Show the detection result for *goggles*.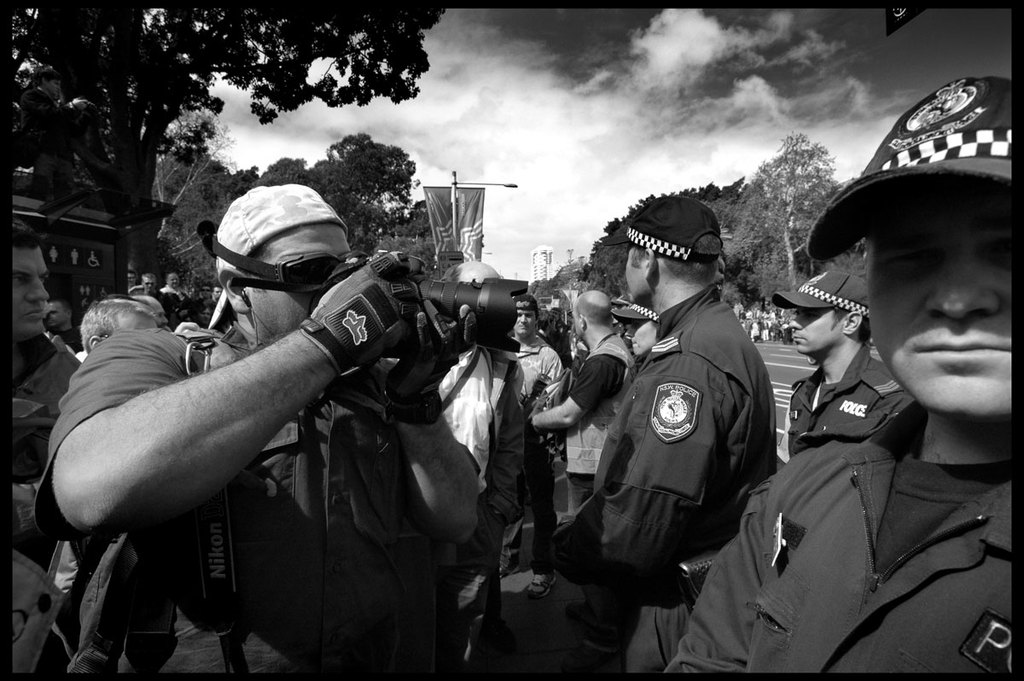
[left=141, top=278, right=154, bottom=286].
